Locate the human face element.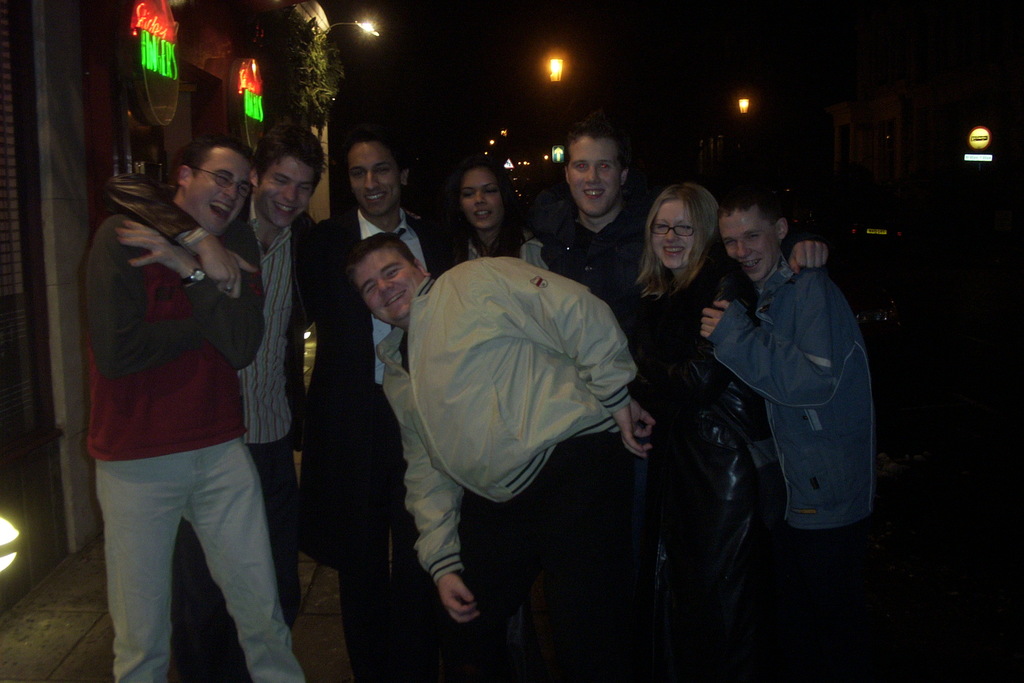
Element bbox: 189,149,249,233.
